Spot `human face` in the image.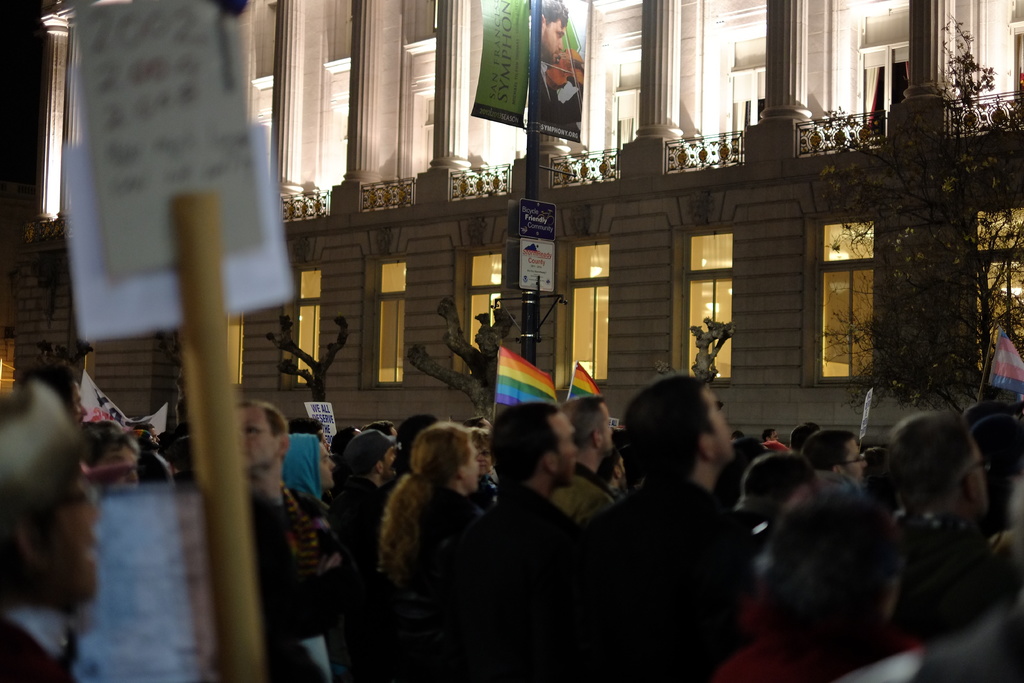
`human face` found at bbox(847, 443, 863, 482).
